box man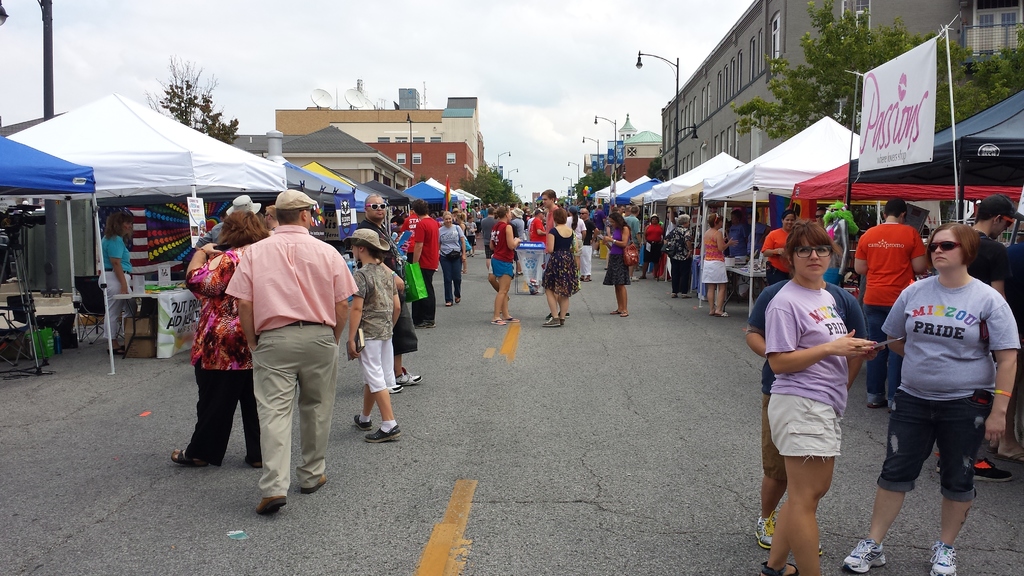
(left=960, top=193, right=1010, bottom=486)
